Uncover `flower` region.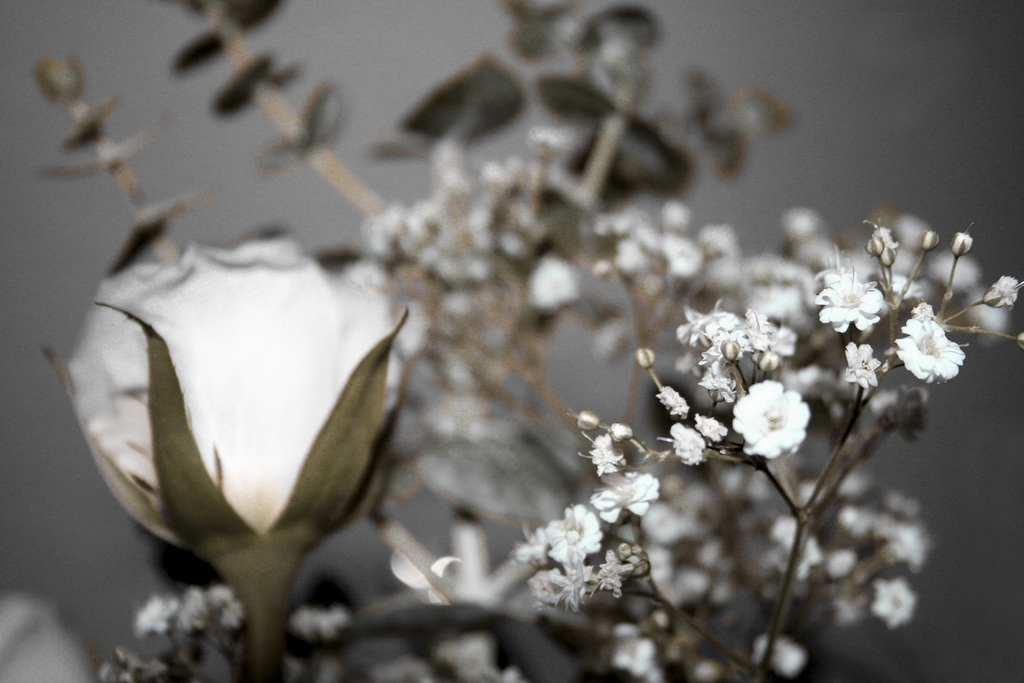
Uncovered: box(74, 236, 399, 544).
